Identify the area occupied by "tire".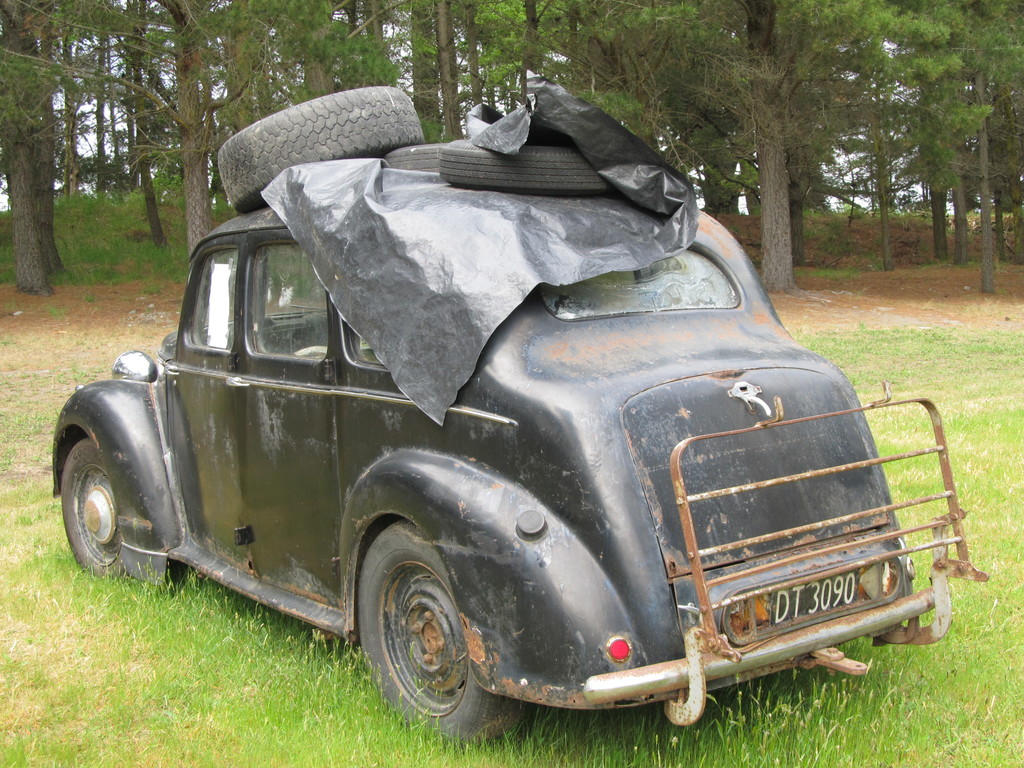
Area: 61 438 124 577.
